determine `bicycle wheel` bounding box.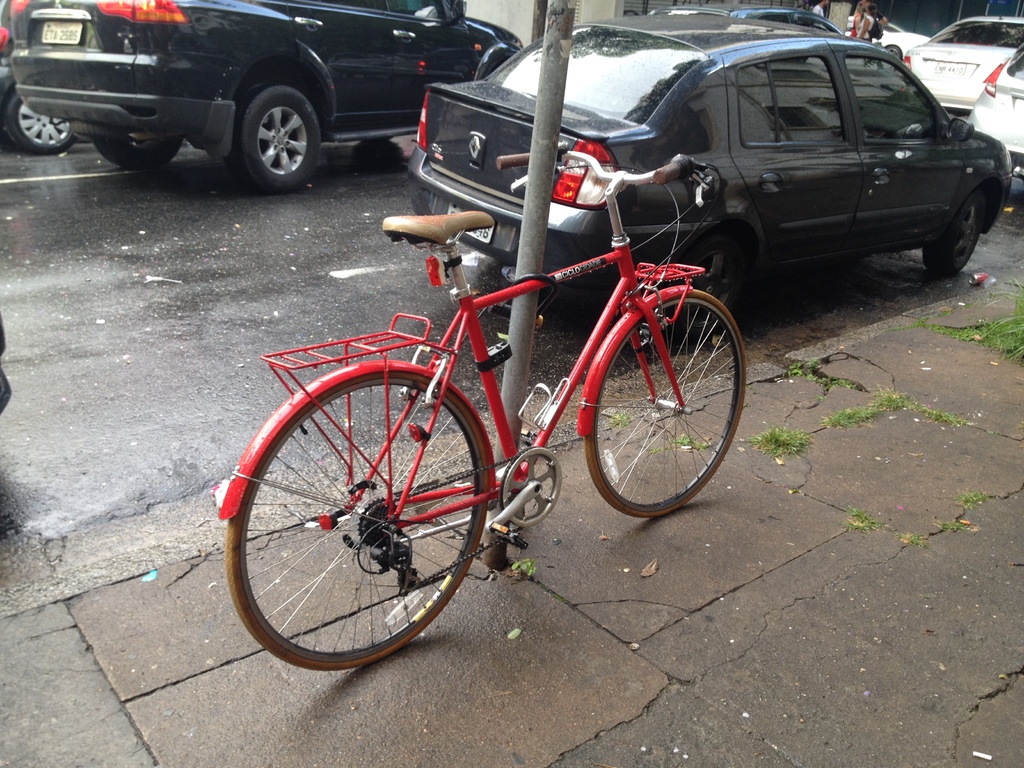
Determined: bbox=[581, 286, 748, 522].
